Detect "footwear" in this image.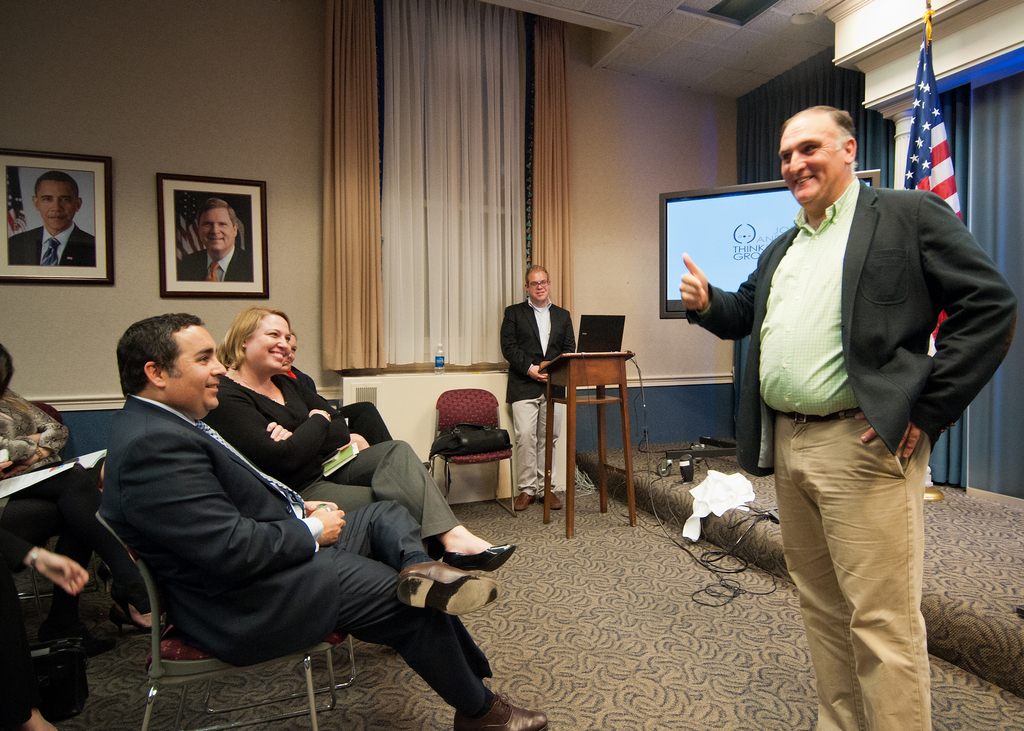
Detection: locate(541, 489, 561, 513).
